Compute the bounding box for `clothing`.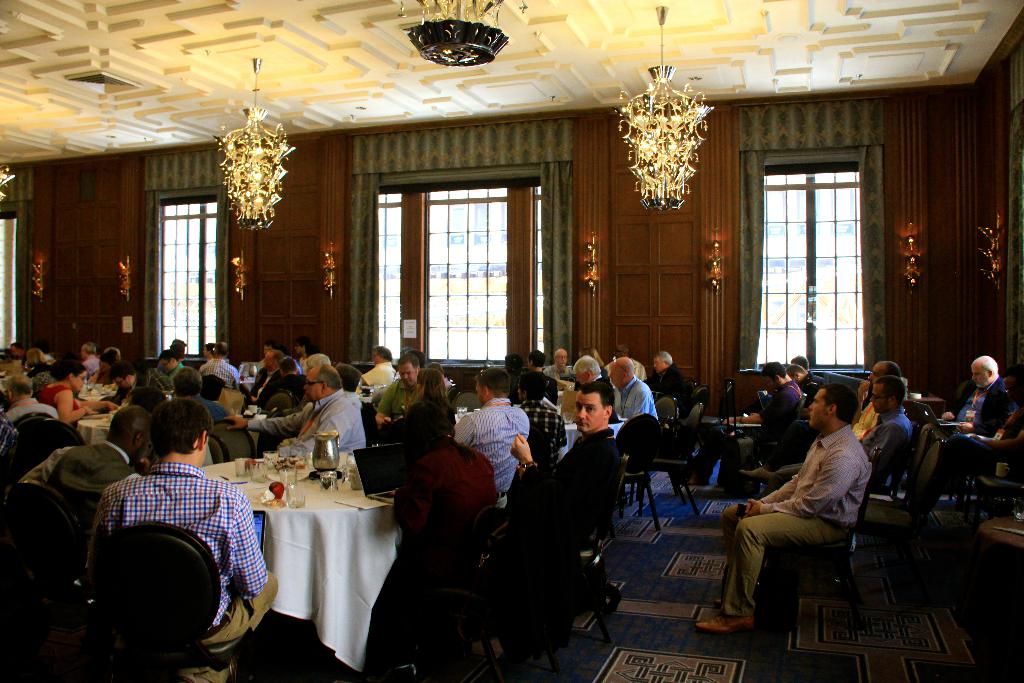
bbox=[3, 393, 60, 427].
